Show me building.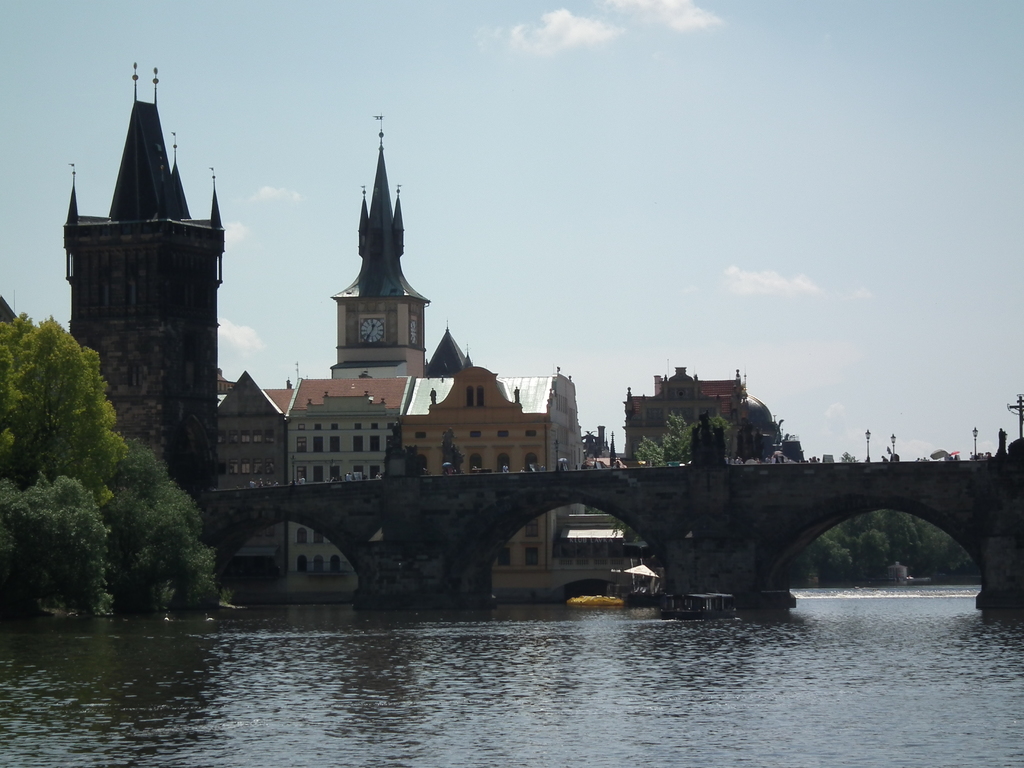
building is here: l=285, t=375, r=414, b=602.
